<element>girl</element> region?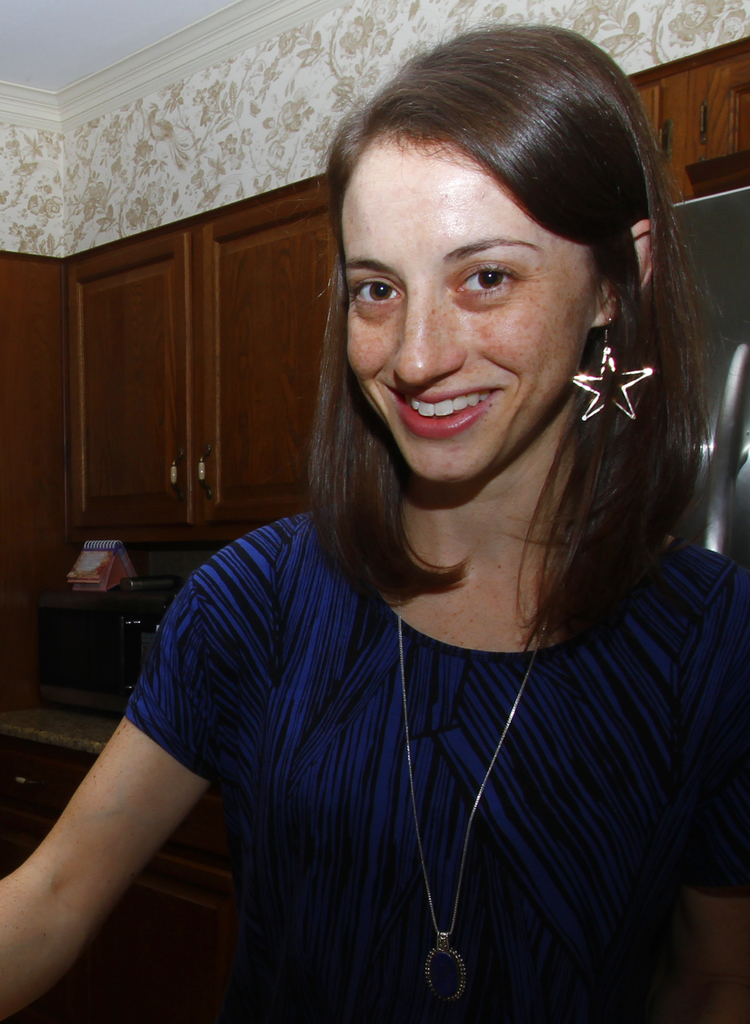
left=0, top=20, right=749, bottom=1023
